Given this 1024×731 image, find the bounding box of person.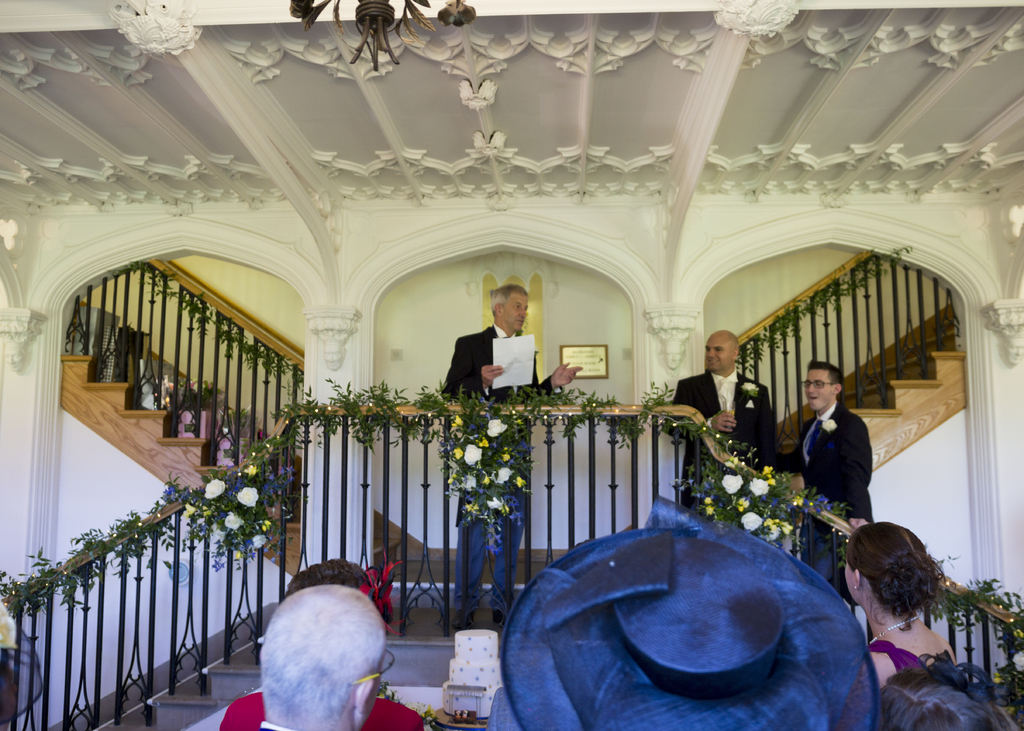
bbox=[884, 668, 1020, 730].
